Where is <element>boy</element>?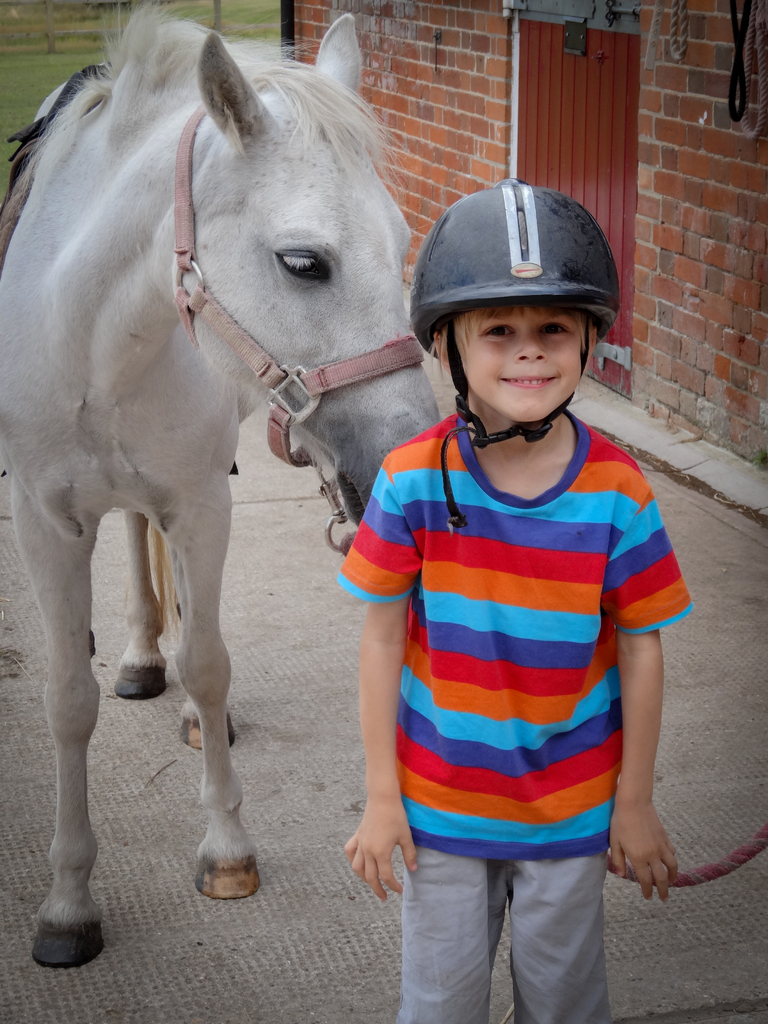
[x1=329, y1=184, x2=692, y2=983].
